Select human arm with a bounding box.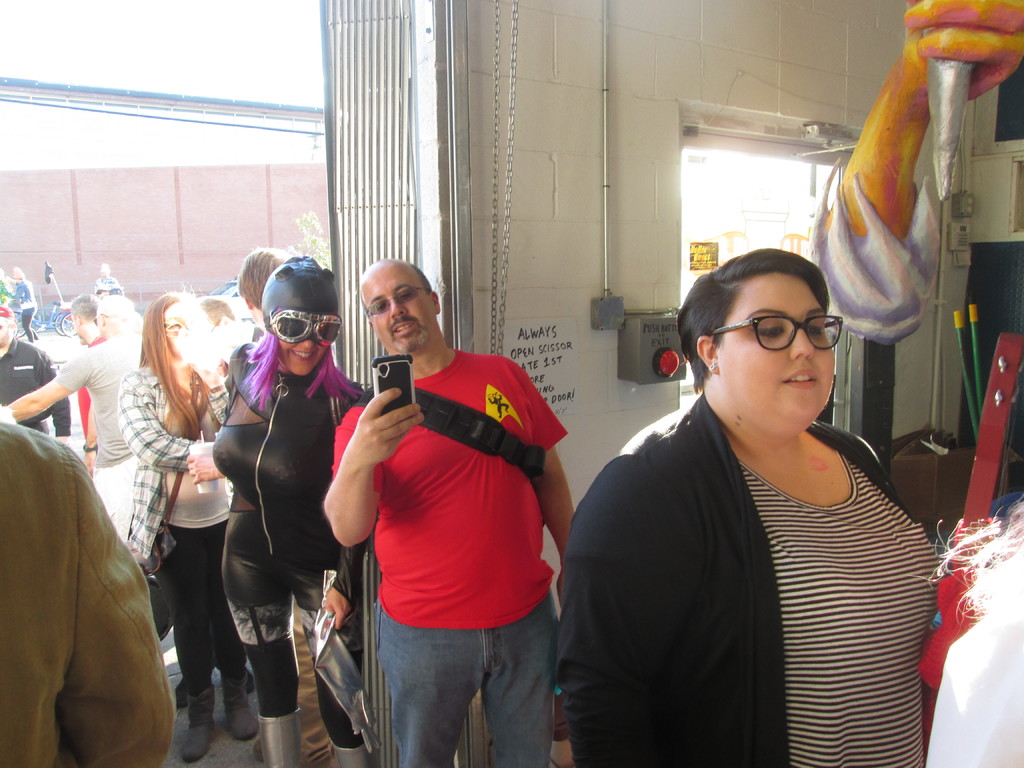
BBox(319, 416, 383, 581).
